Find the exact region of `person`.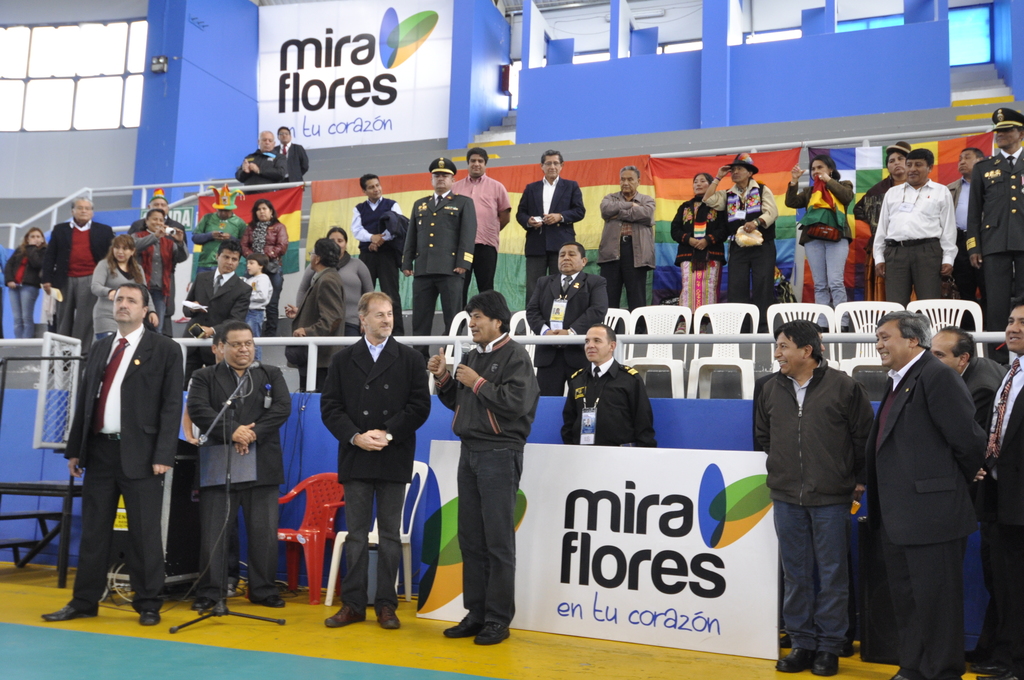
Exact region: [454,152,516,324].
